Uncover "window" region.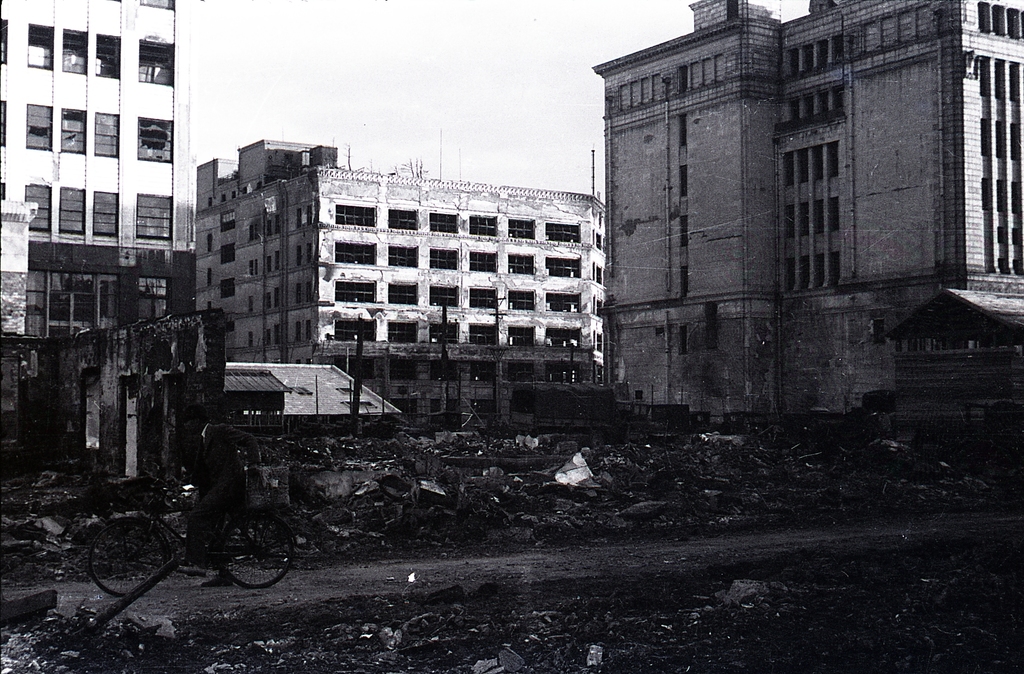
Uncovered: <bbox>136, 41, 175, 84</bbox>.
